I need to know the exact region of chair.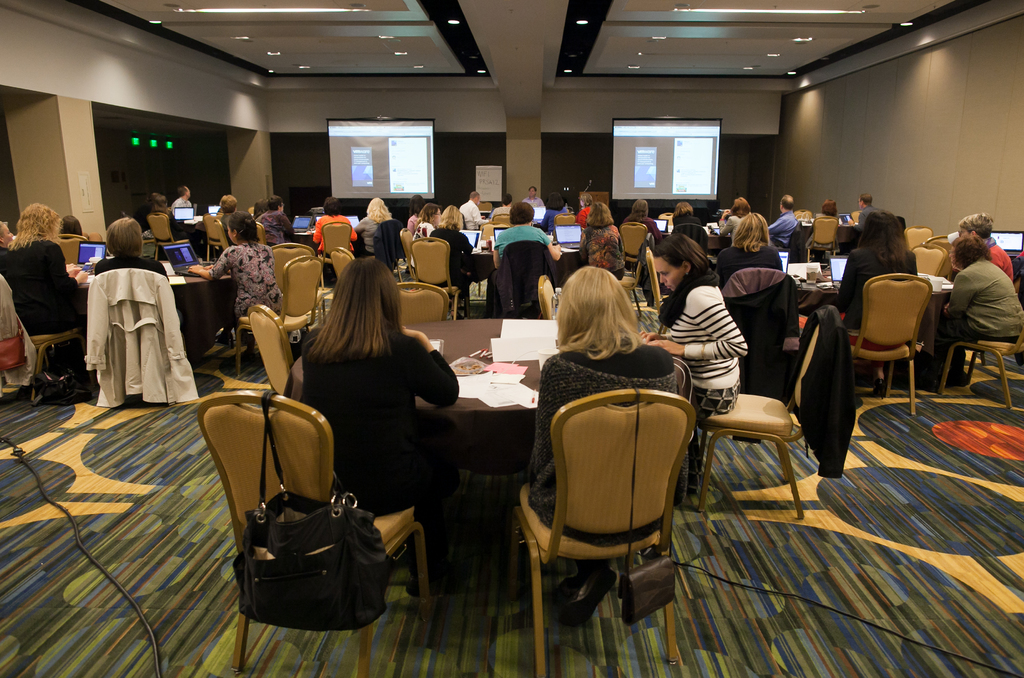
Region: locate(644, 249, 671, 336).
